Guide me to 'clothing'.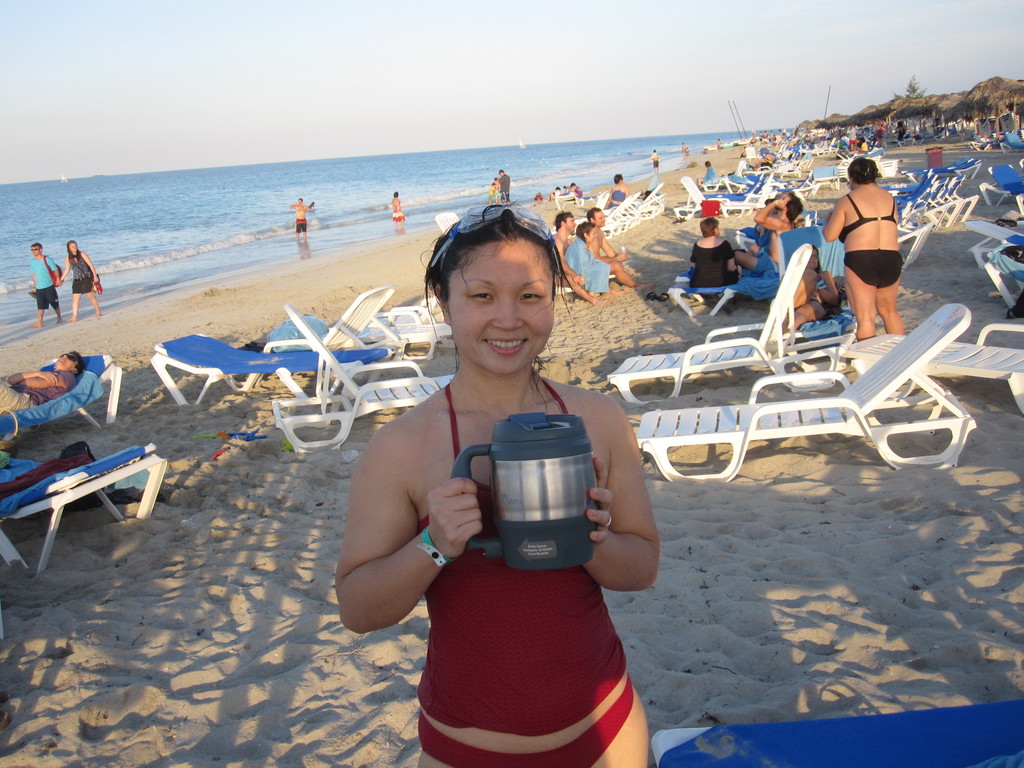
Guidance: x1=561, y1=244, x2=614, y2=284.
